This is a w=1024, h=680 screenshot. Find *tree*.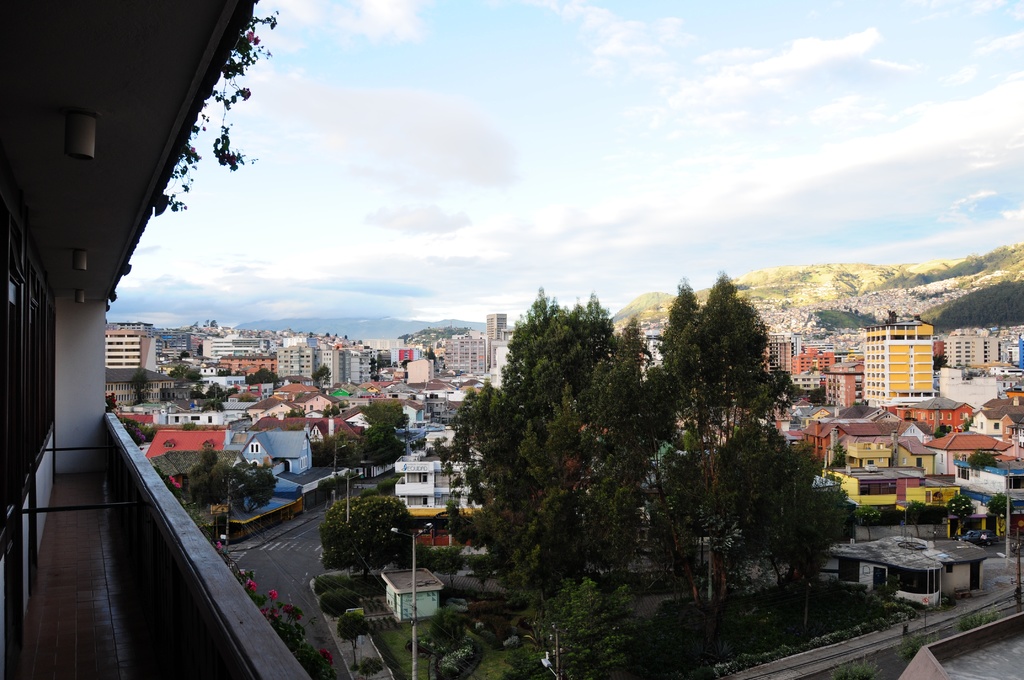
Bounding box: BBox(175, 435, 282, 523).
